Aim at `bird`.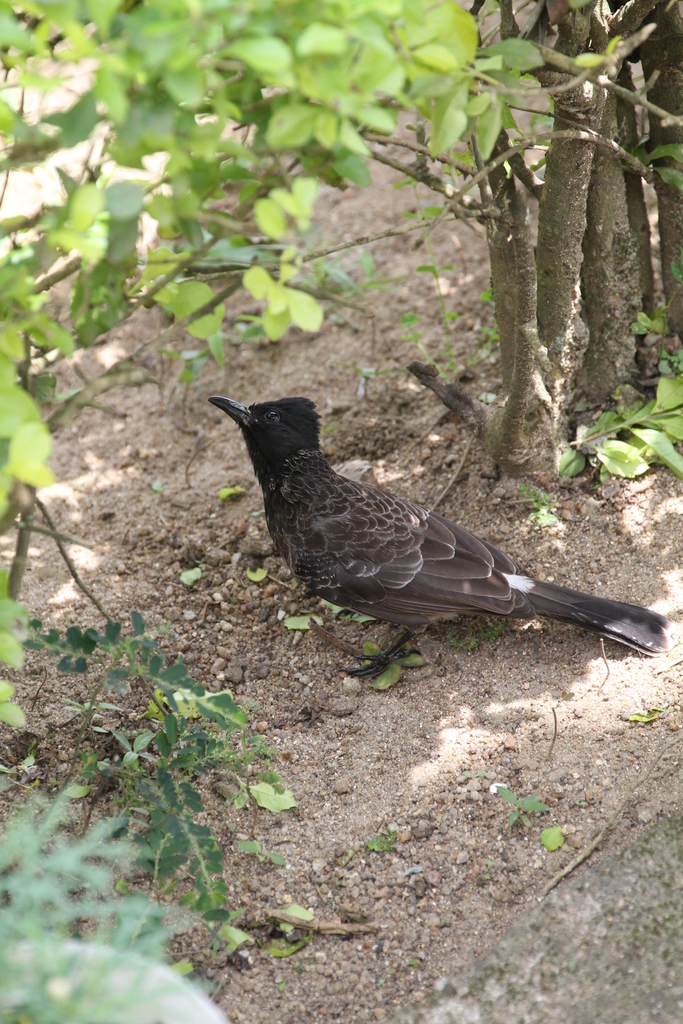
Aimed at {"left": 181, "top": 387, "right": 560, "bottom": 678}.
